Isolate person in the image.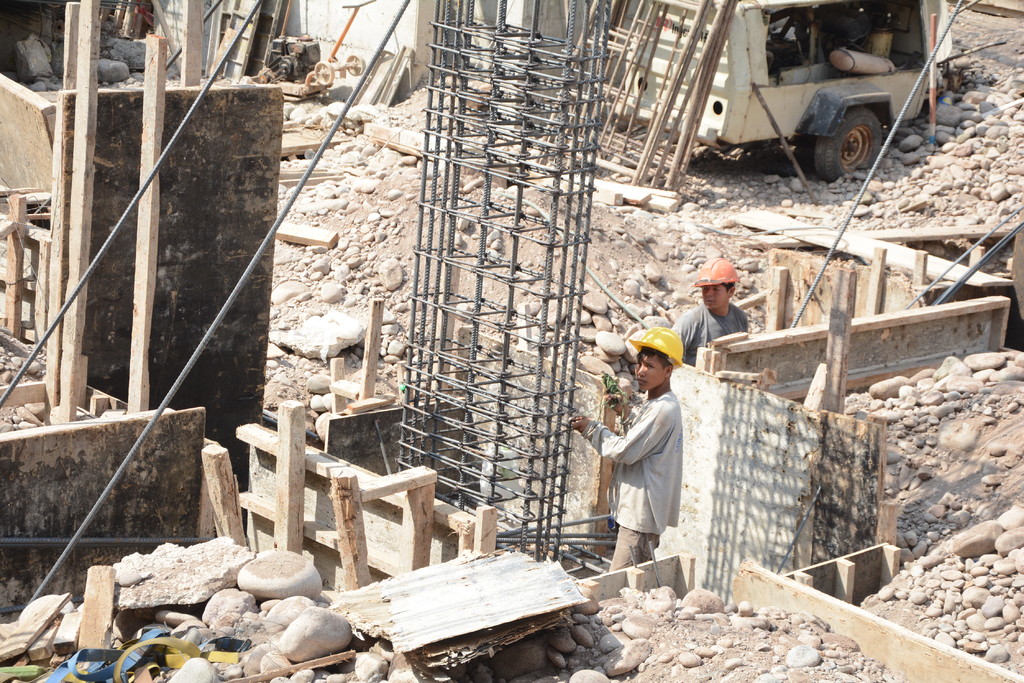
Isolated region: l=572, t=327, r=679, b=570.
